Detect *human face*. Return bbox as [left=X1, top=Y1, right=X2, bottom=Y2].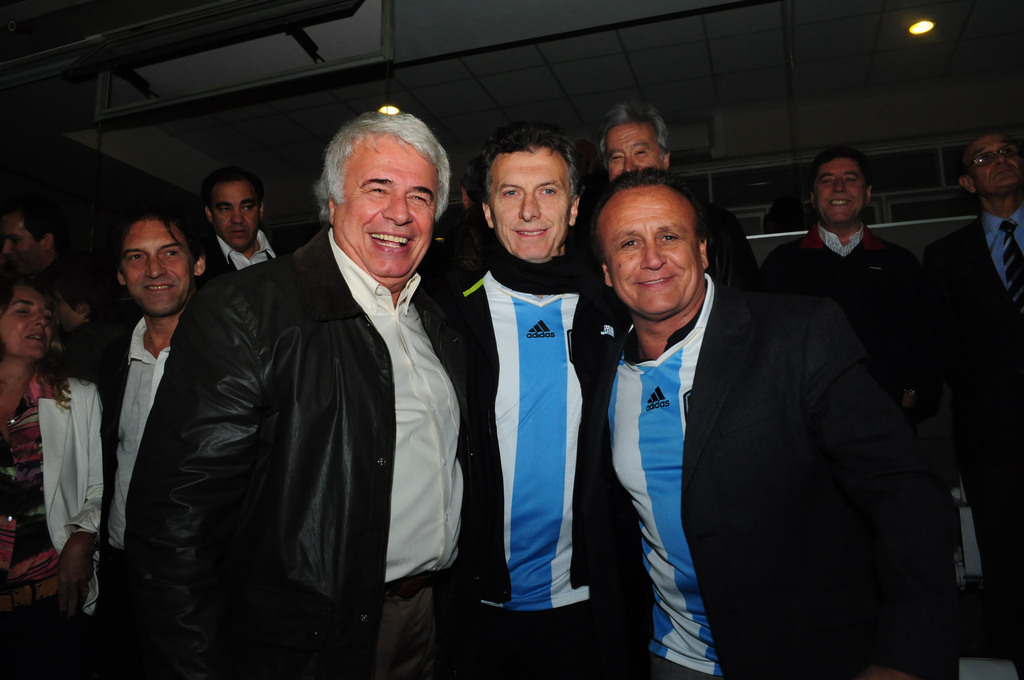
[left=595, top=177, right=706, bottom=308].
